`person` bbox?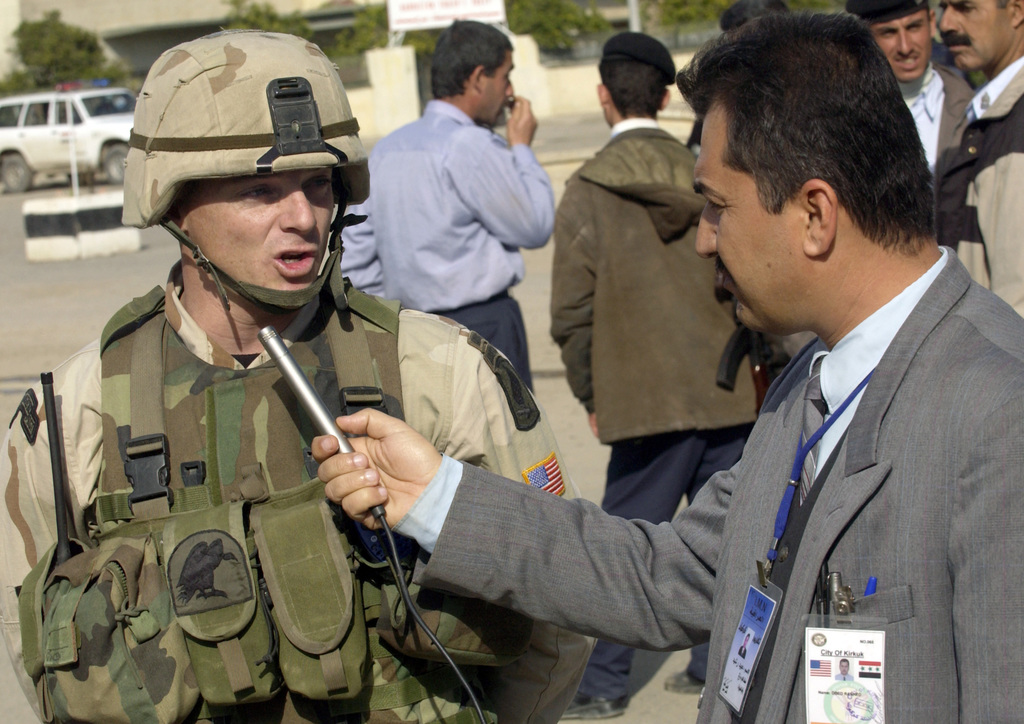
{"left": 927, "top": 0, "right": 1021, "bottom": 316}
